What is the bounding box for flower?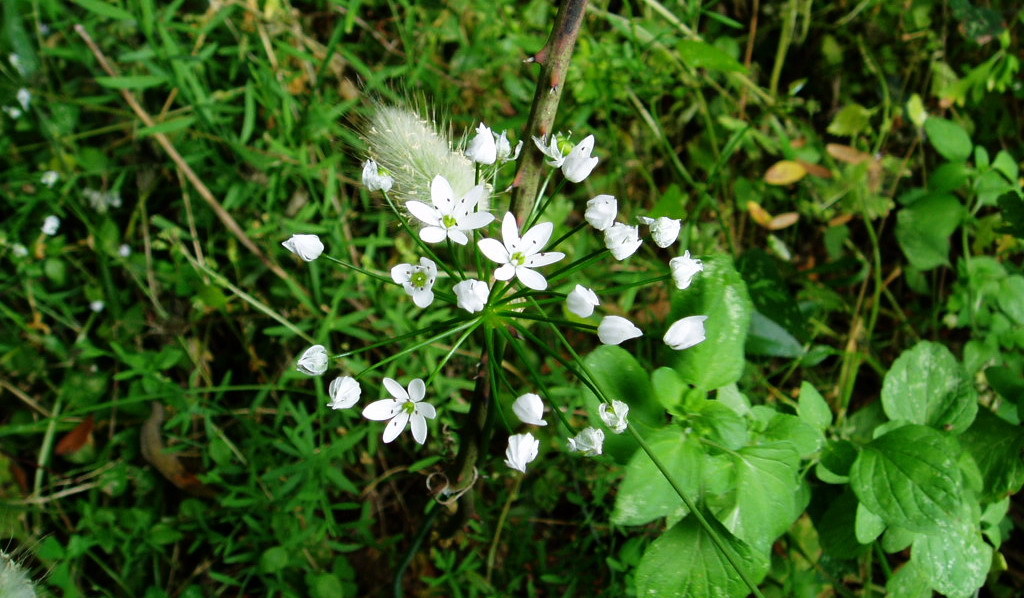
x1=601, y1=213, x2=642, y2=255.
